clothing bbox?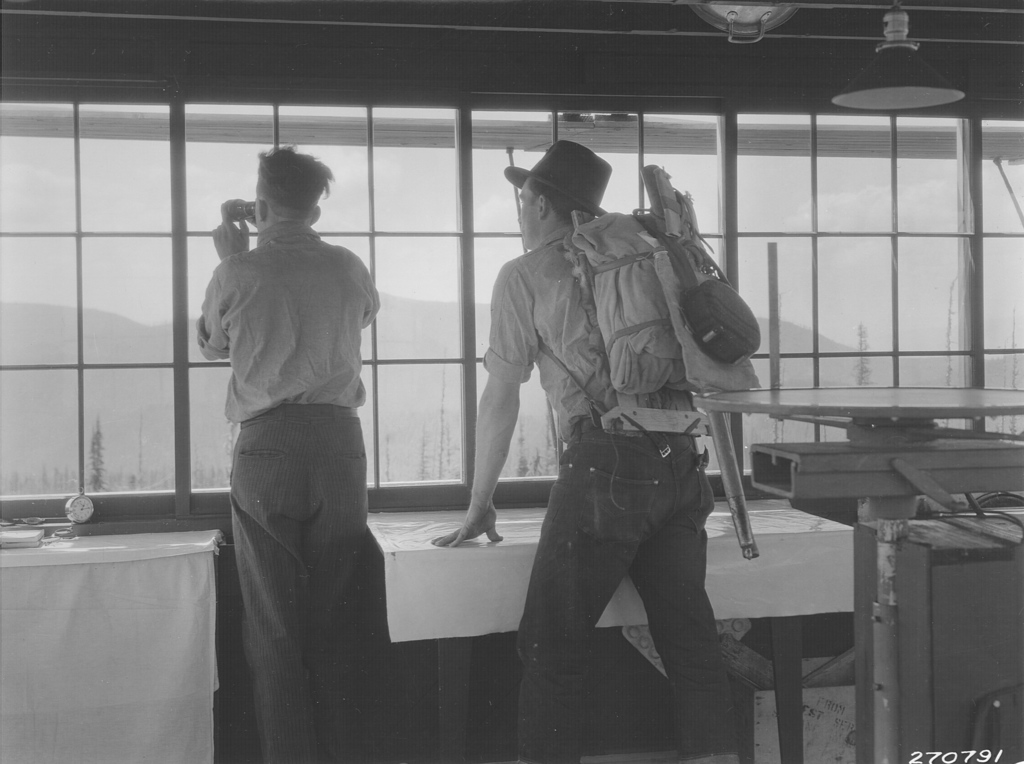
200,221,385,763
